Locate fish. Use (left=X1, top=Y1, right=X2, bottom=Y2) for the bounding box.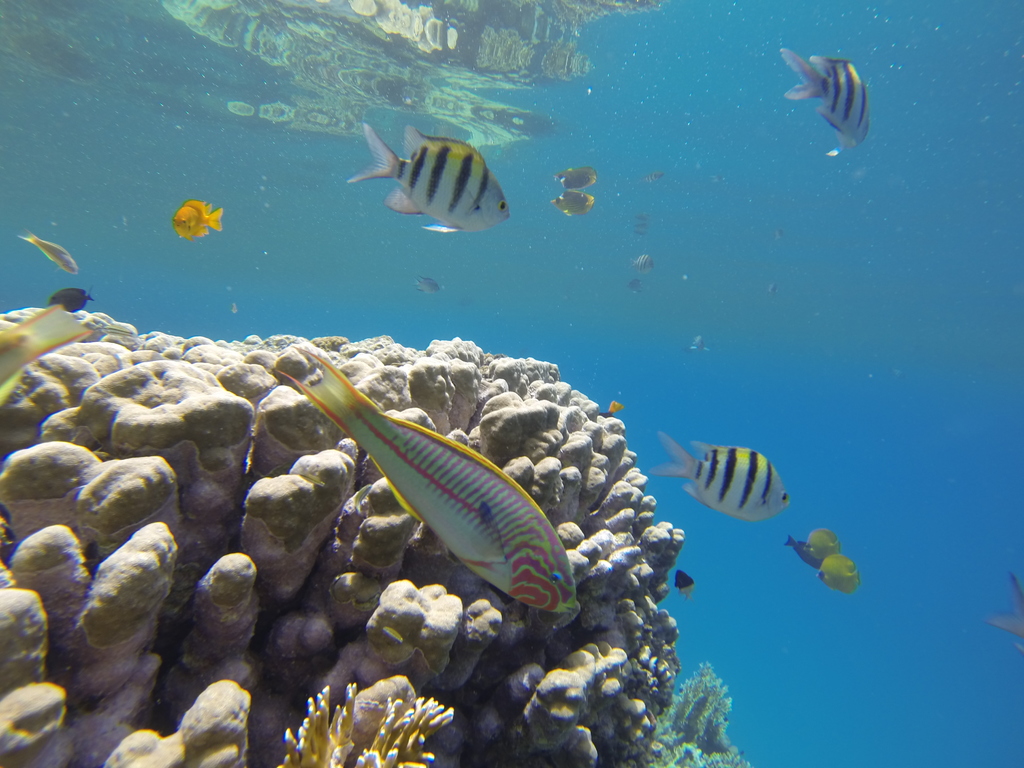
(left=646, top=427, right=794, bottom=525).
